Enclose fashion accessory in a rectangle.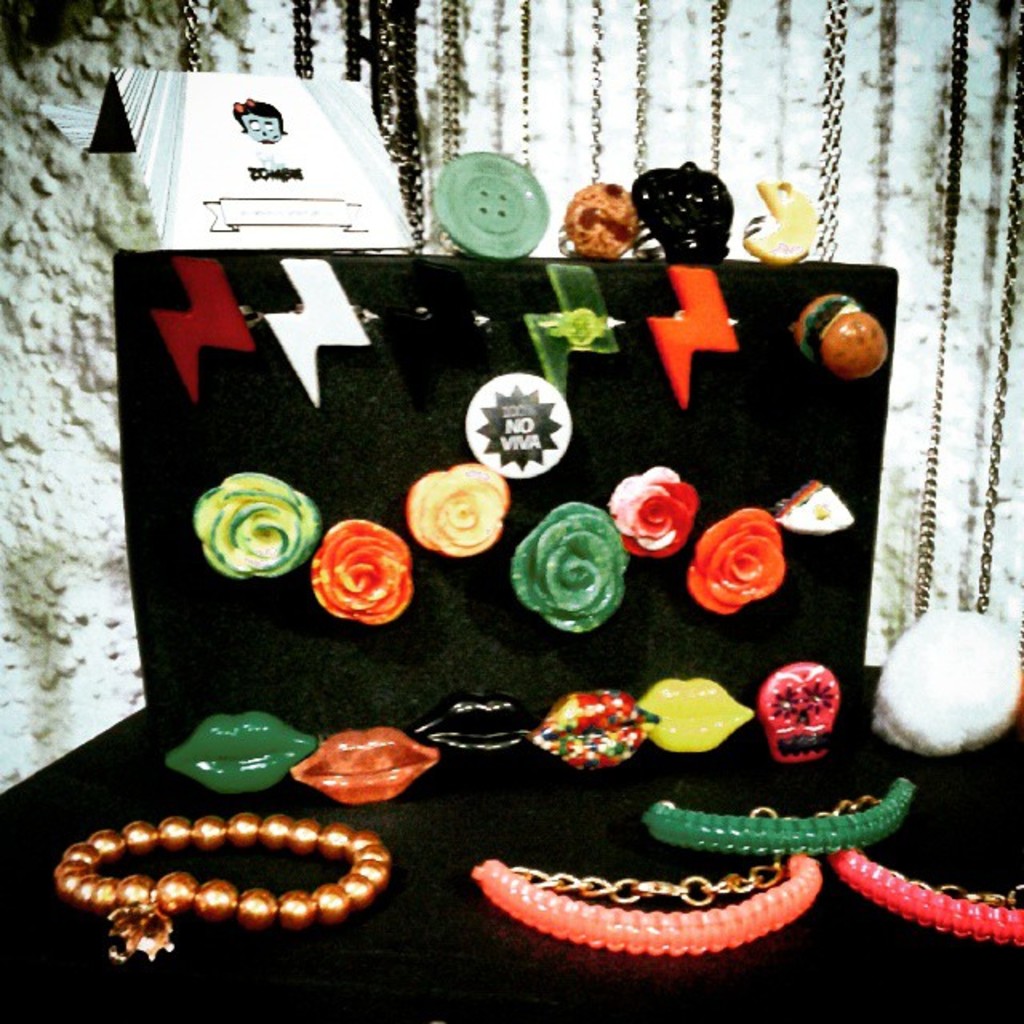
768,477,858,534.
